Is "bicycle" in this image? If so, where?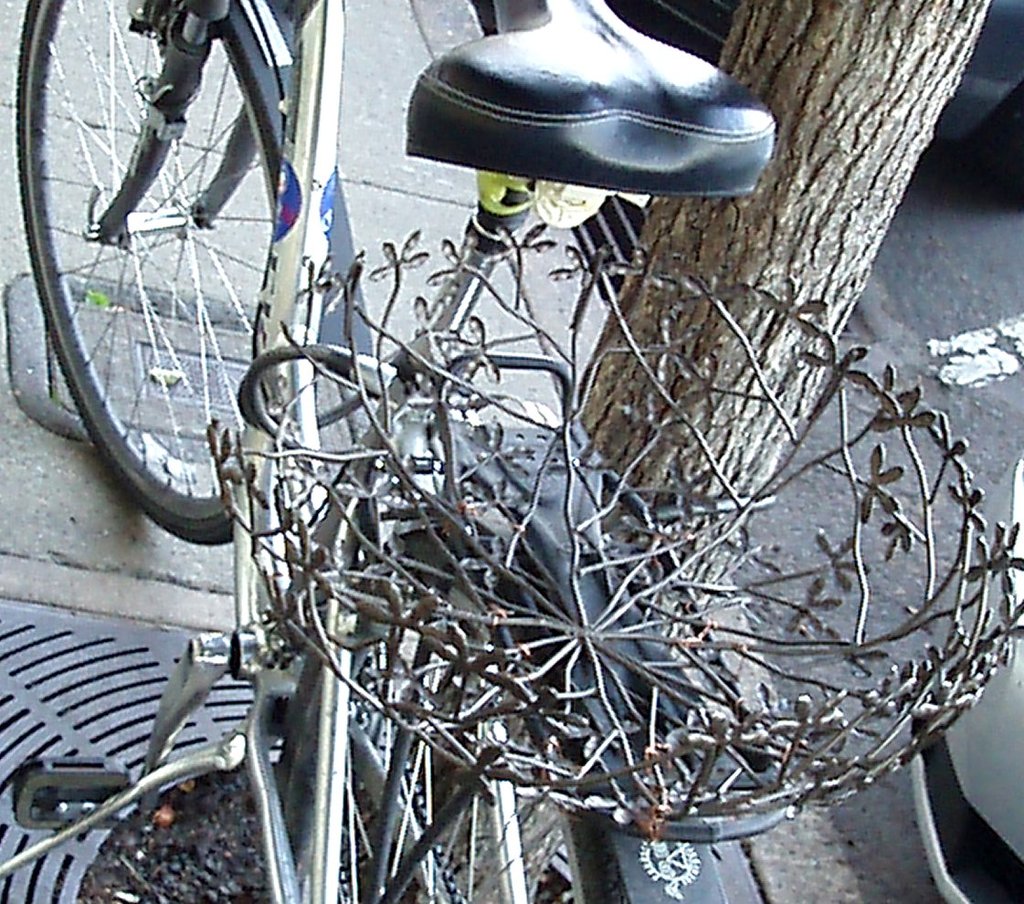
Yes, at locate(18, 0, 1023, 903).
